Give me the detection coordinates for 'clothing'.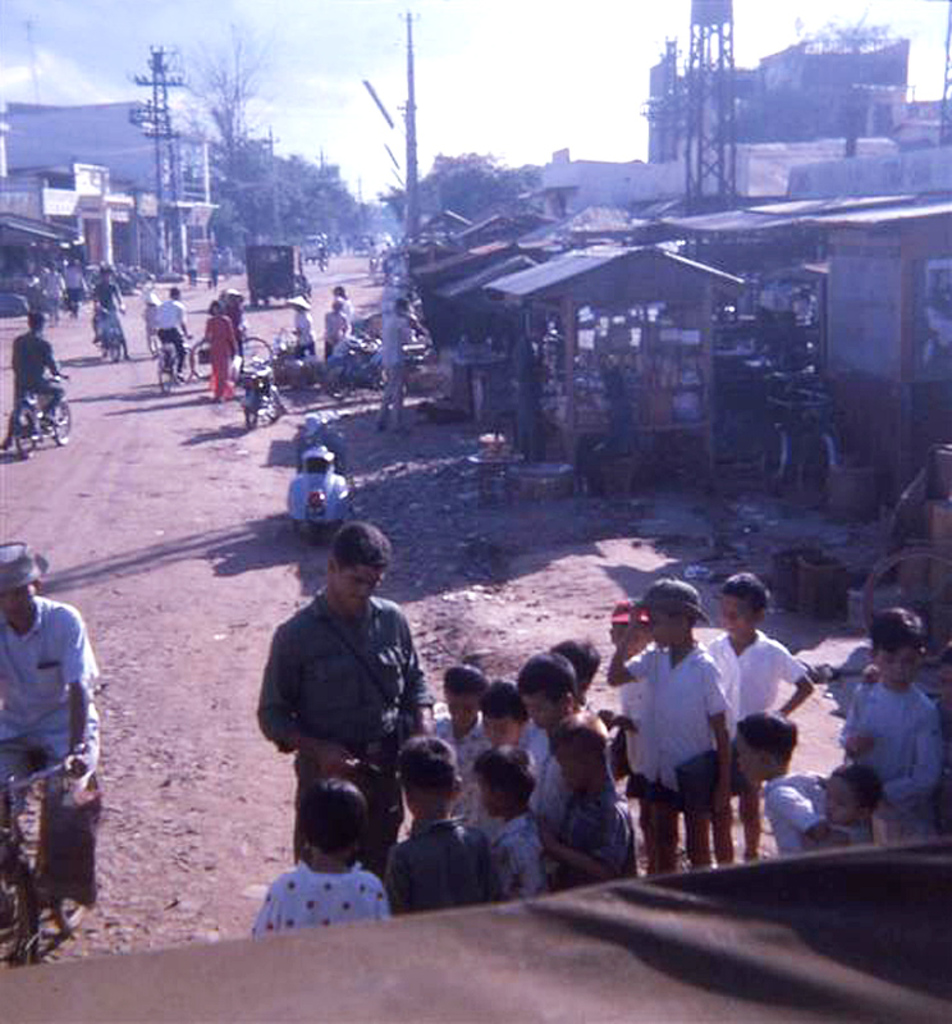
<region>609, 588, 765, 845</region>.
